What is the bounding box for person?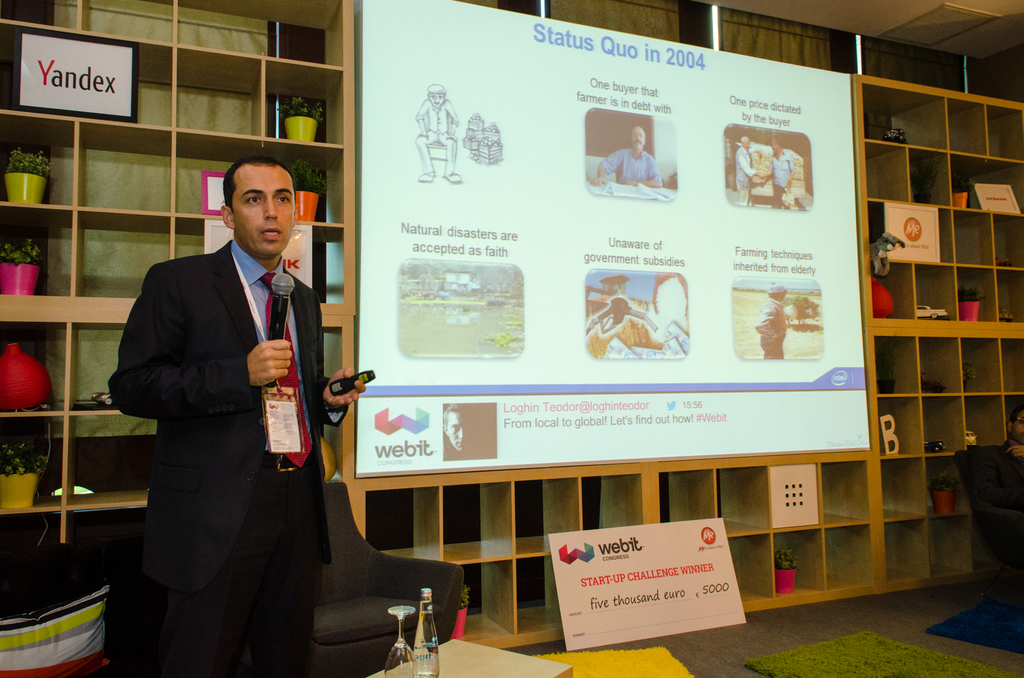
l=415, t=83, r=458, b=185.
